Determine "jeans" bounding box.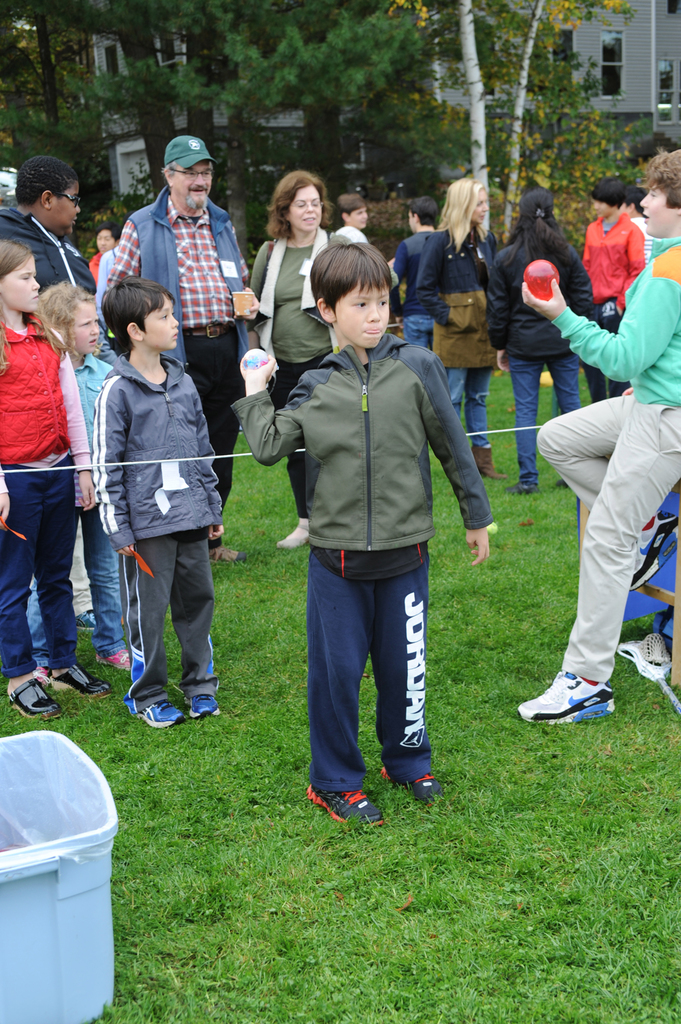
Determined: <region>77, 504, 124, 650</region>.
